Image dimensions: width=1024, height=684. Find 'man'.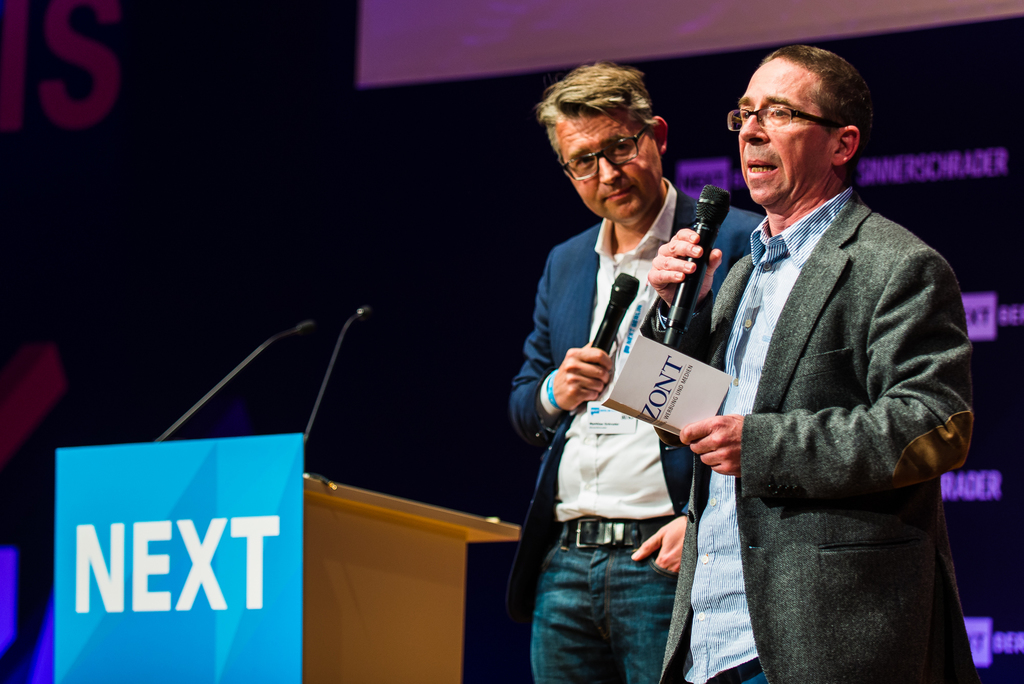
locate(650, 45, 975, 683).
